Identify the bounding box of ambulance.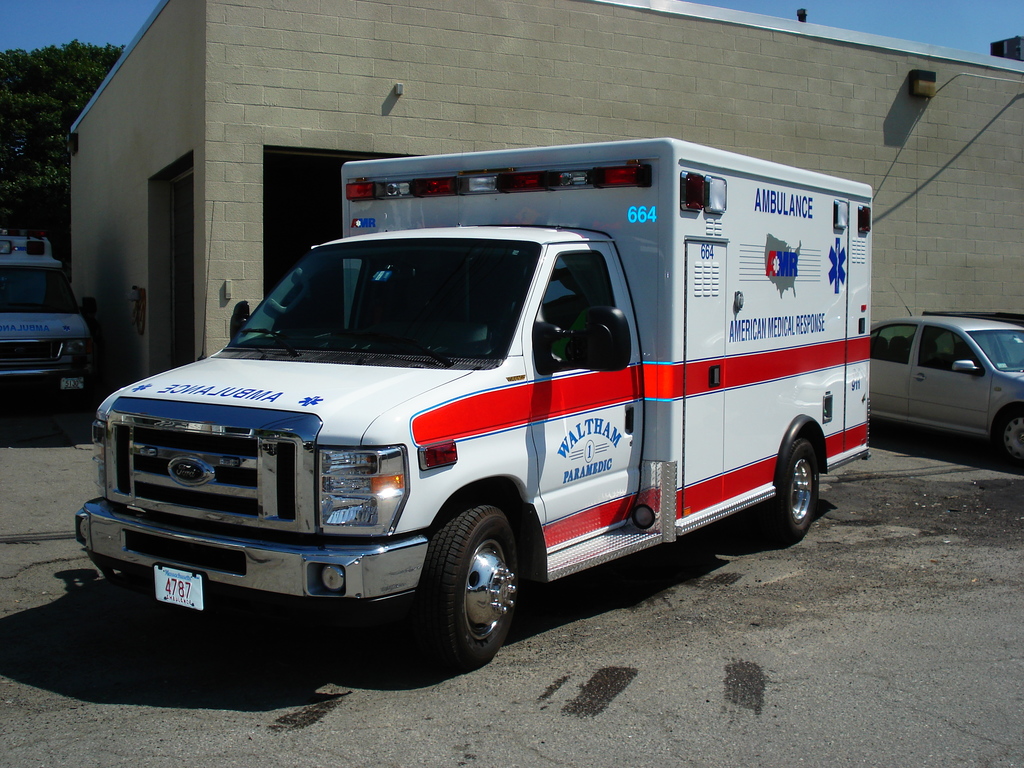
[0,228,95,422].
